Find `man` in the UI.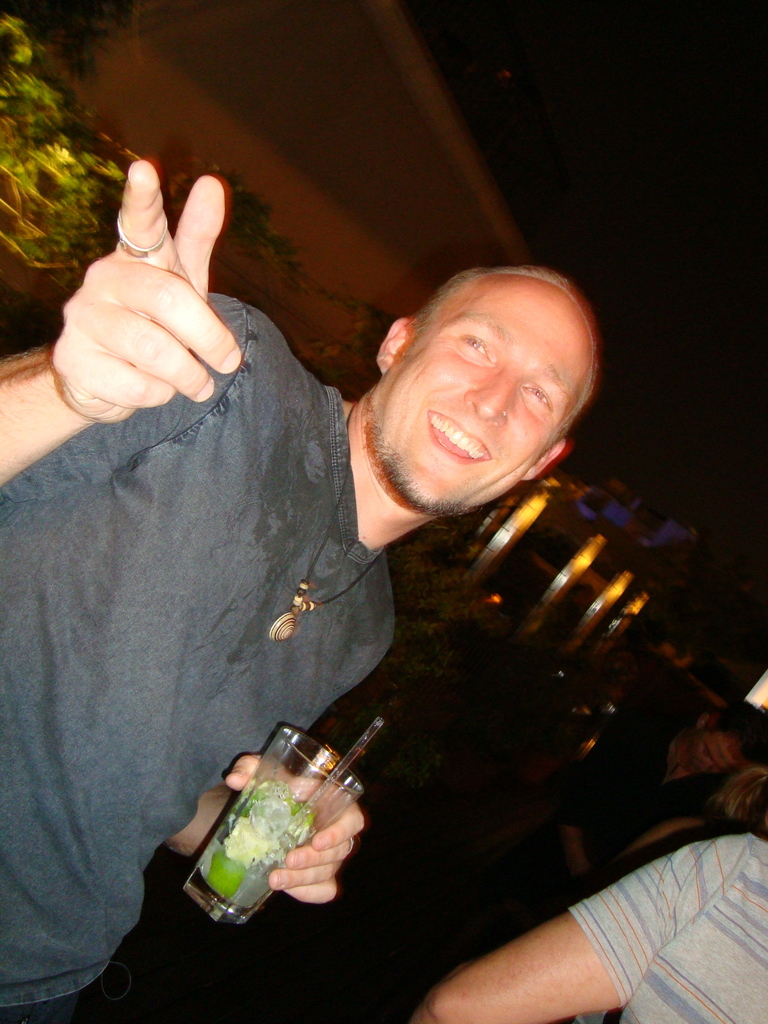
UI element at (38, 143, 662, 965).
